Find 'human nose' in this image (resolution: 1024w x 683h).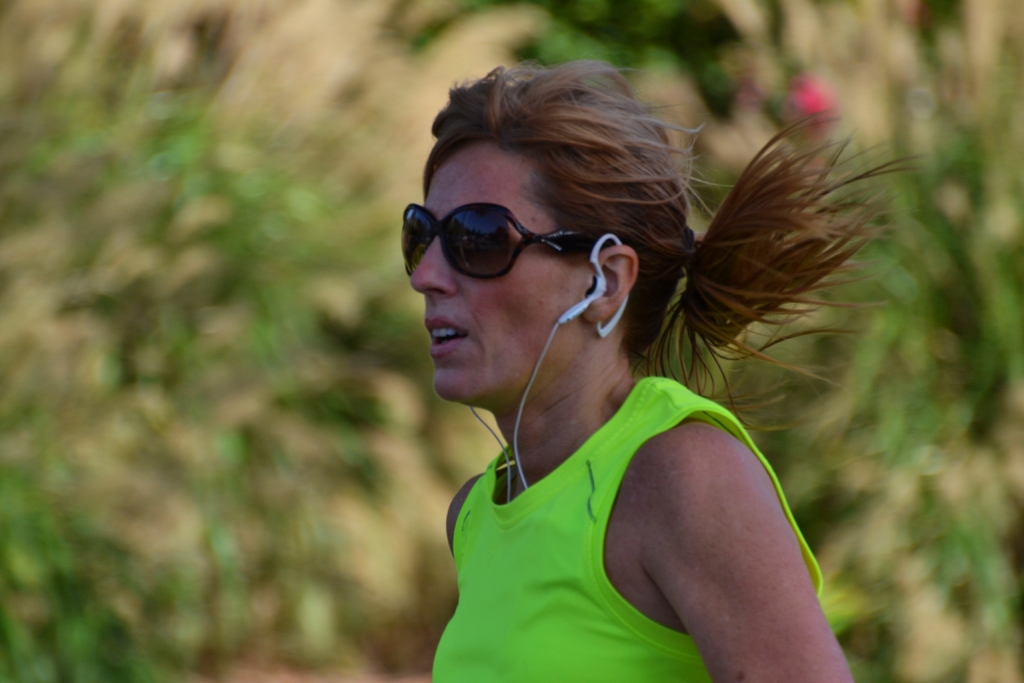
409/234/458/298.
